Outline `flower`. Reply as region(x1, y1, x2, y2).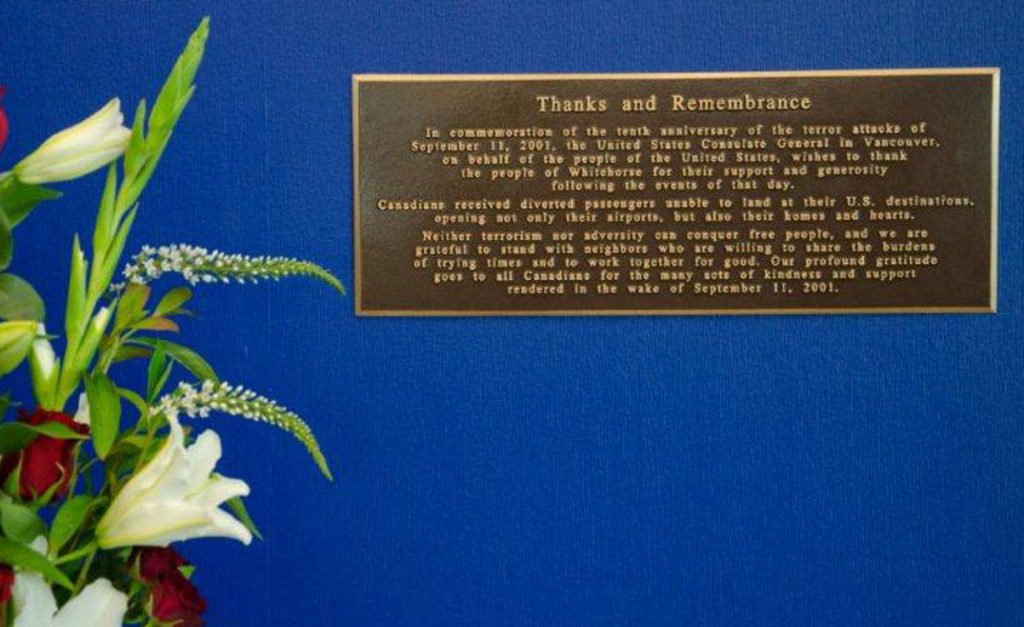
region(0, 403, 99, 503).
